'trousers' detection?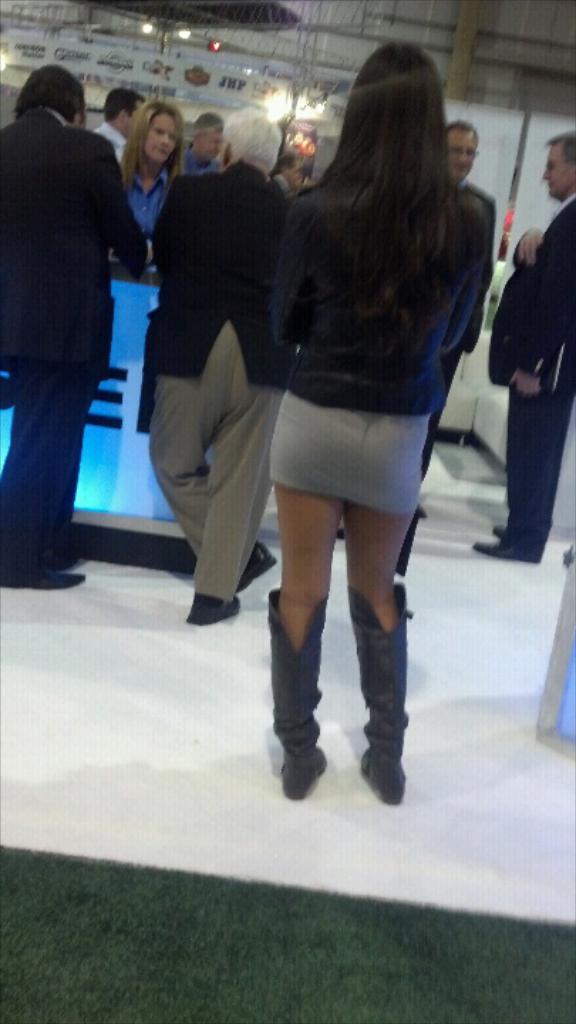
(148, 327, 276, 603)
